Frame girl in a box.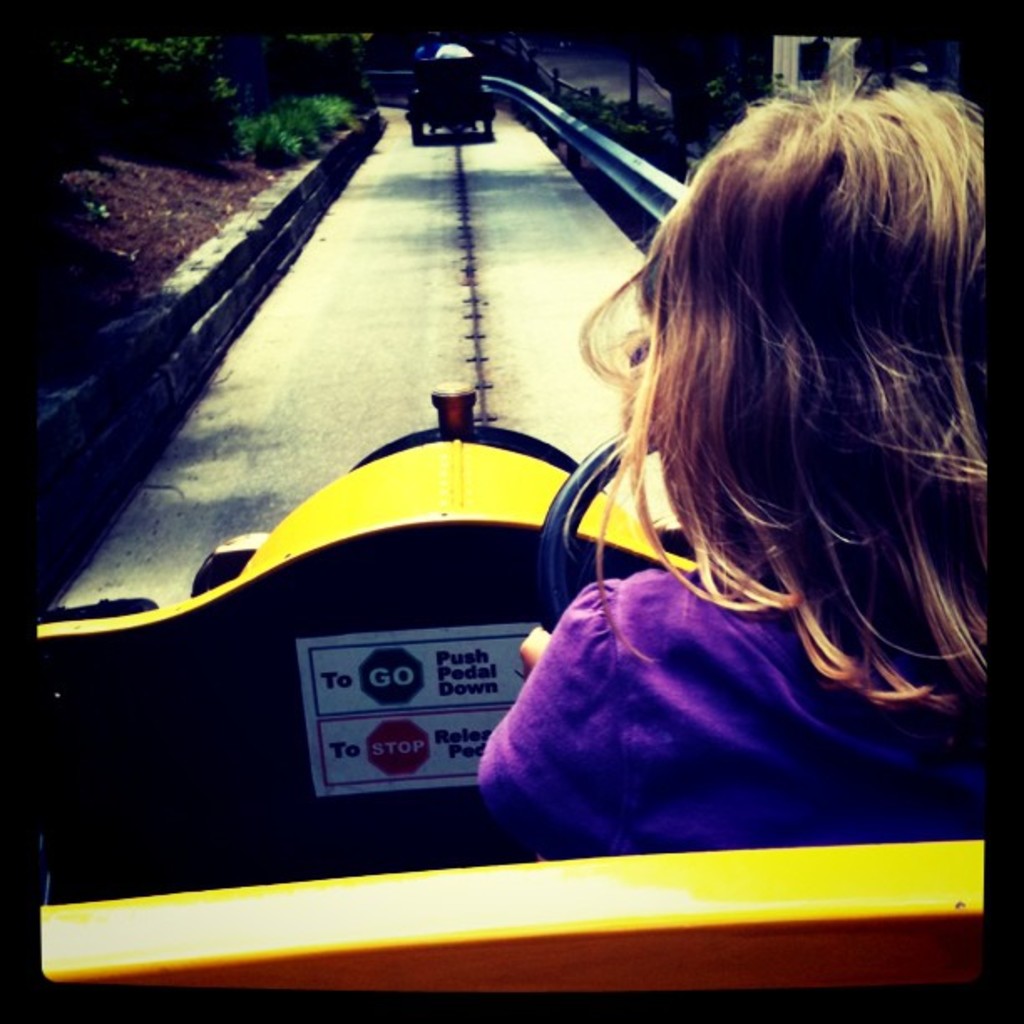
box=[475, 40, 987, 857].
